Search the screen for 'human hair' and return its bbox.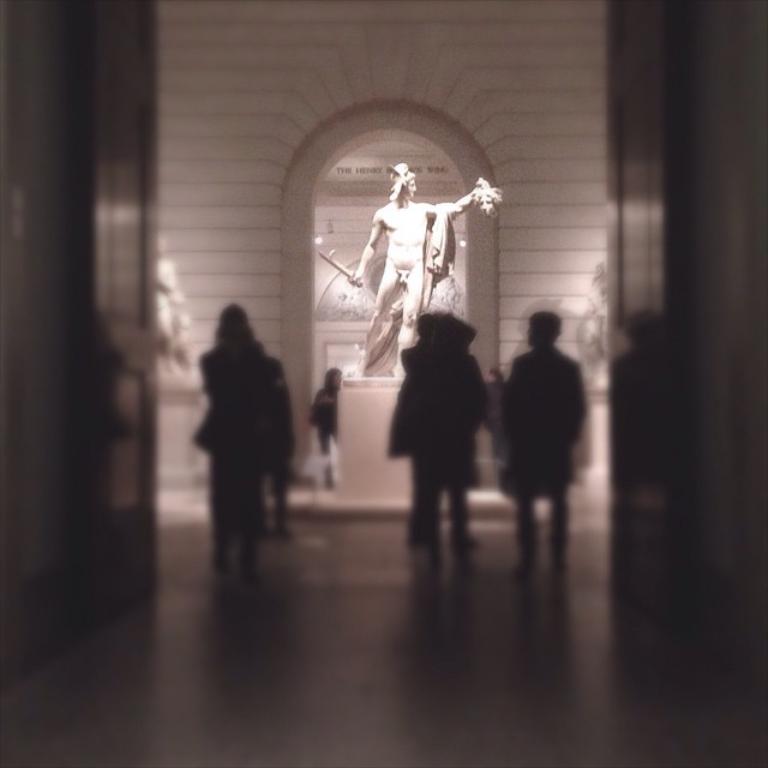
Found: <box>395,170,416,202</box>.
